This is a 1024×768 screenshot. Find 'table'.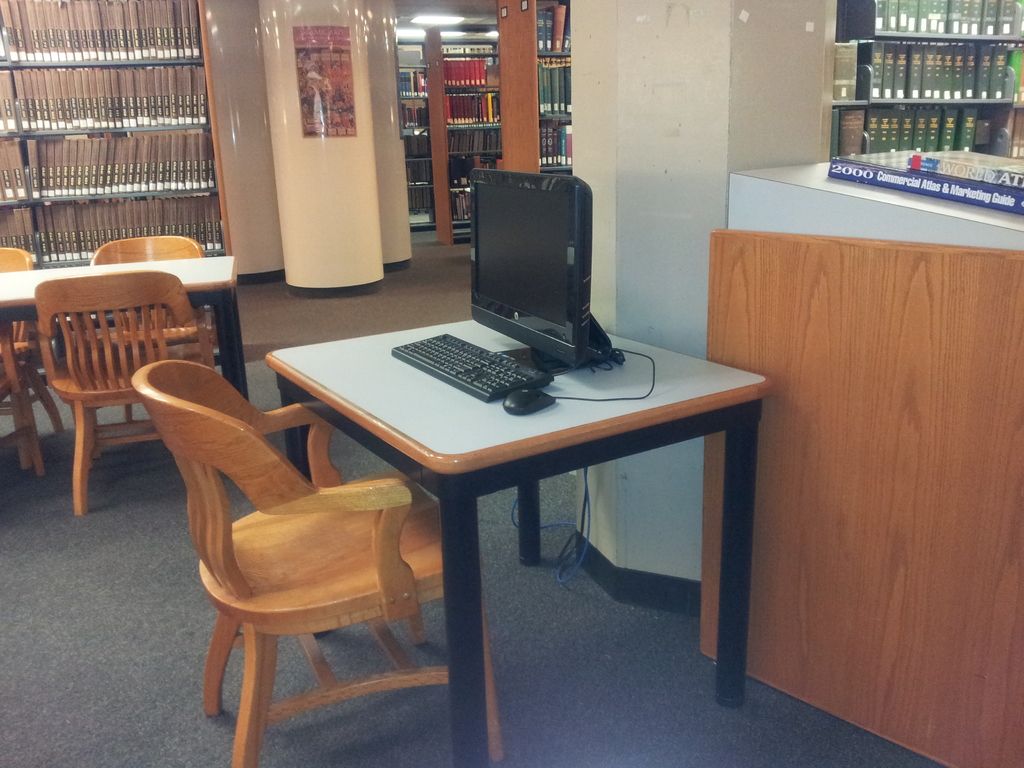
Bounding box: BBox(246, 310, 760, 724).
